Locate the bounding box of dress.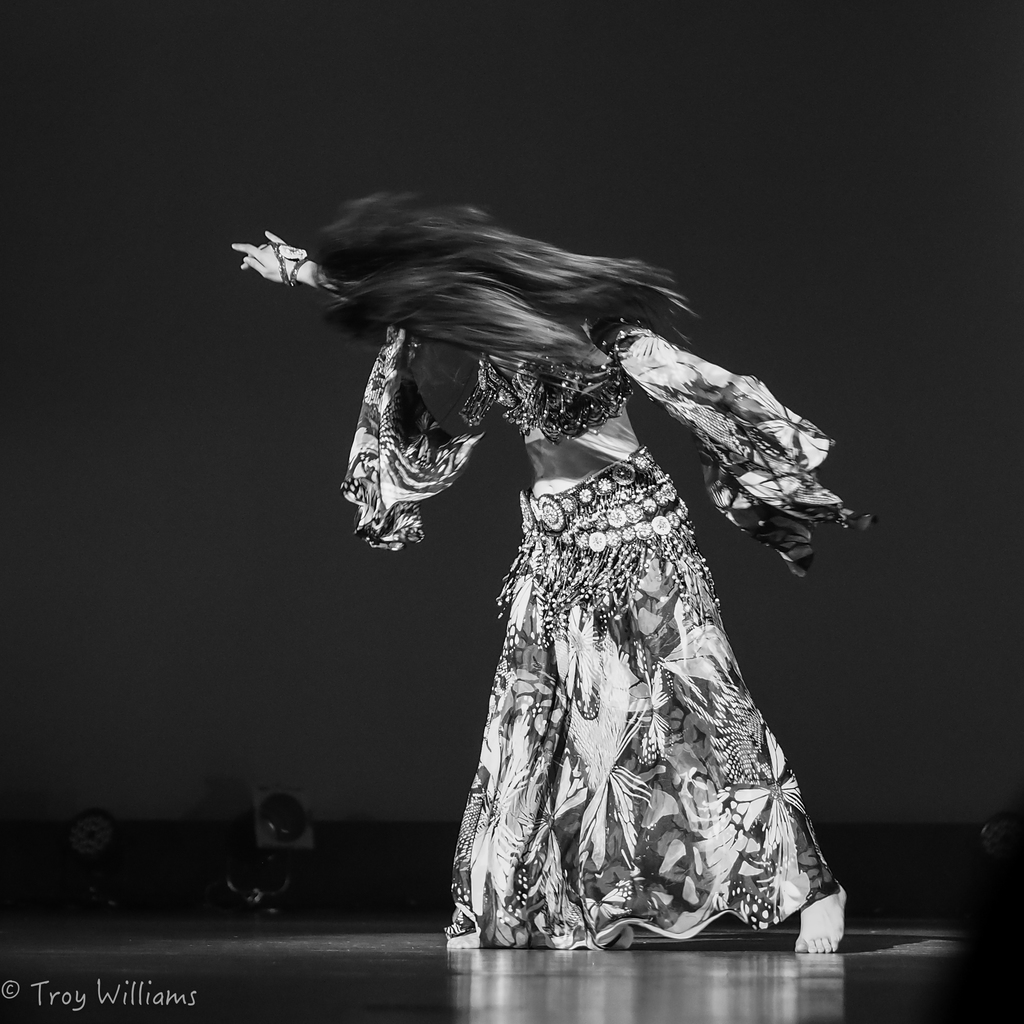
Bounding box: rect(345, 272, 863, 952).
